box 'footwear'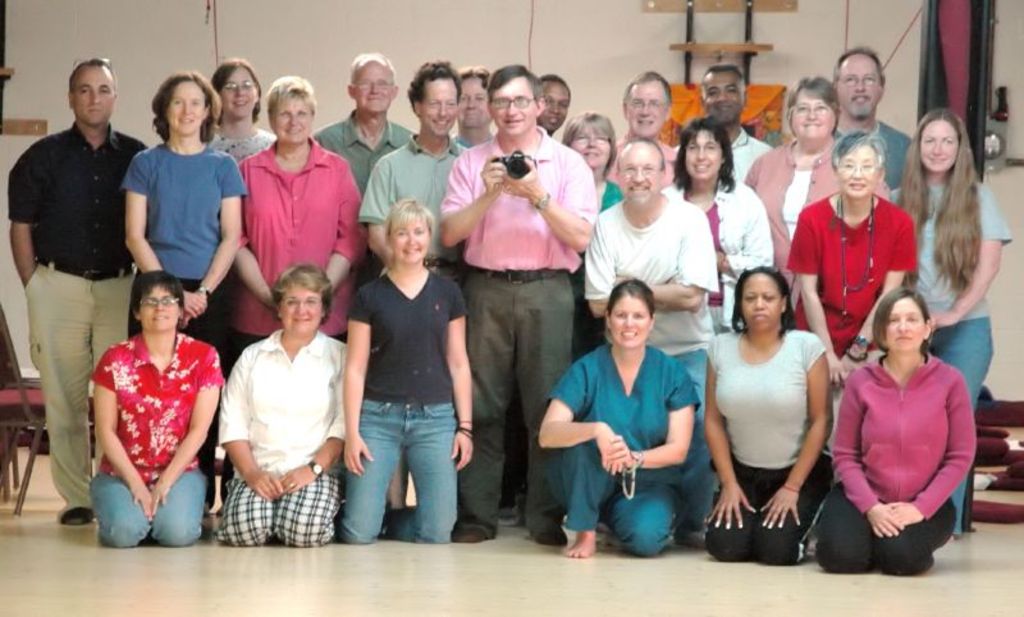
crop(532, 526, 570, 544)
